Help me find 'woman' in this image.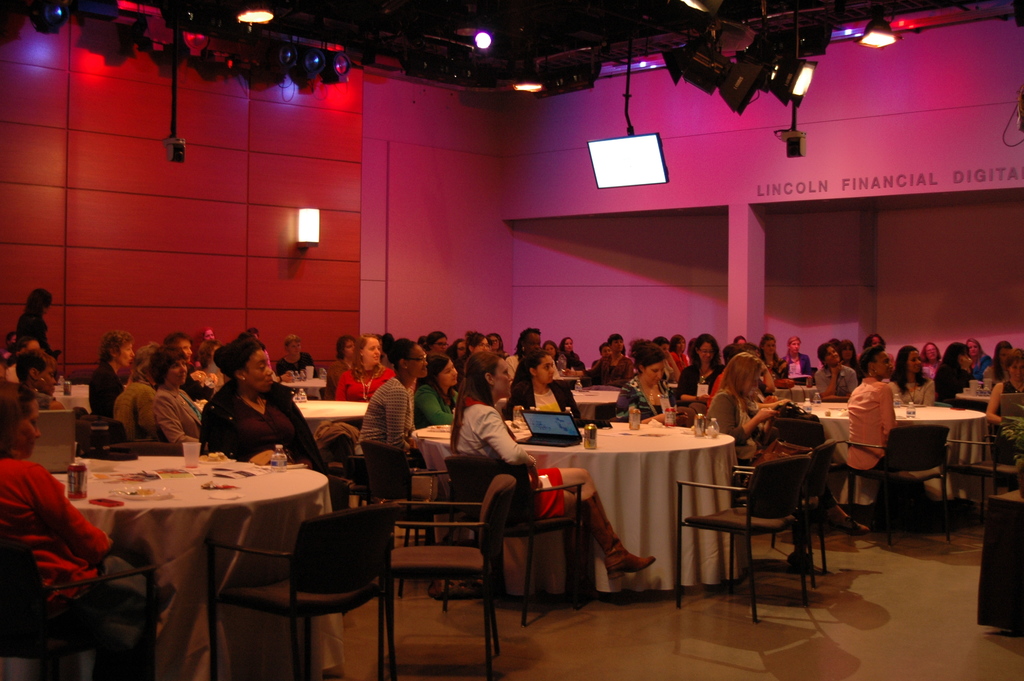
Found it: [342,334,396,413].
